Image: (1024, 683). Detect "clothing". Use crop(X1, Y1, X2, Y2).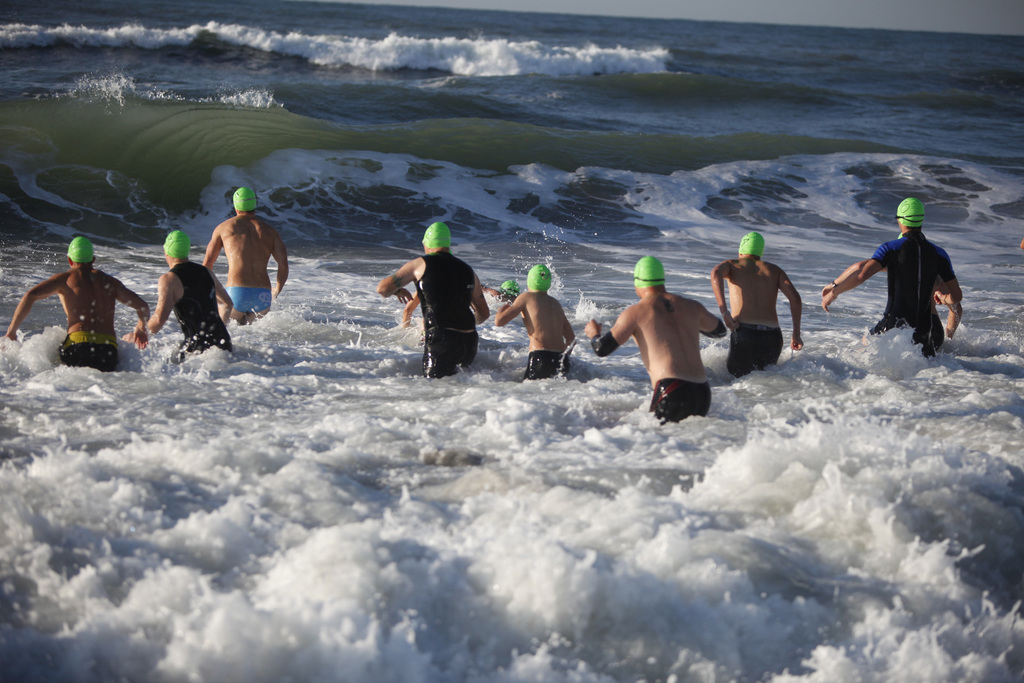
crop(724, 317, 774, 374).
